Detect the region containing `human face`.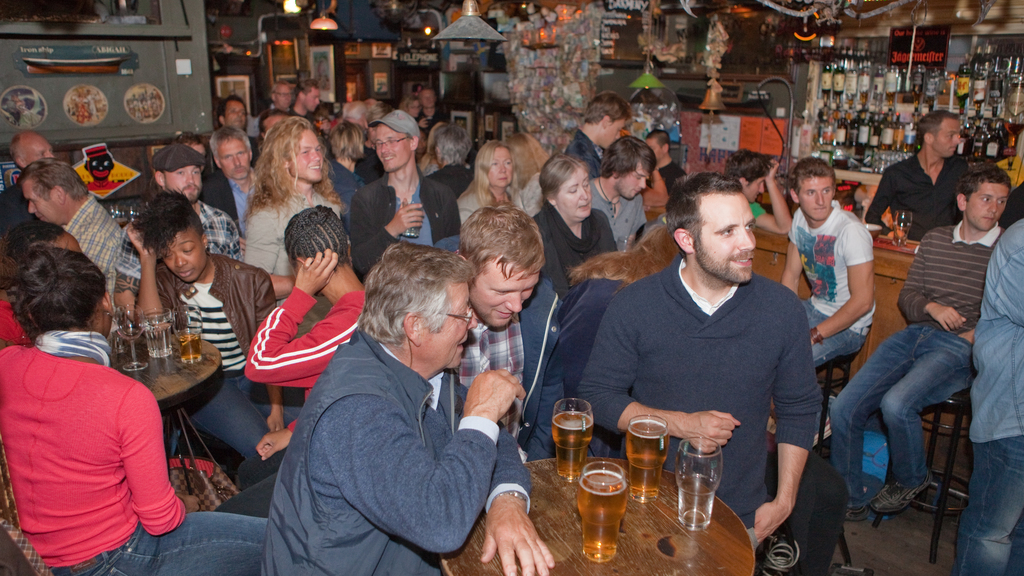
BBox(289, 126, 324, 184).
